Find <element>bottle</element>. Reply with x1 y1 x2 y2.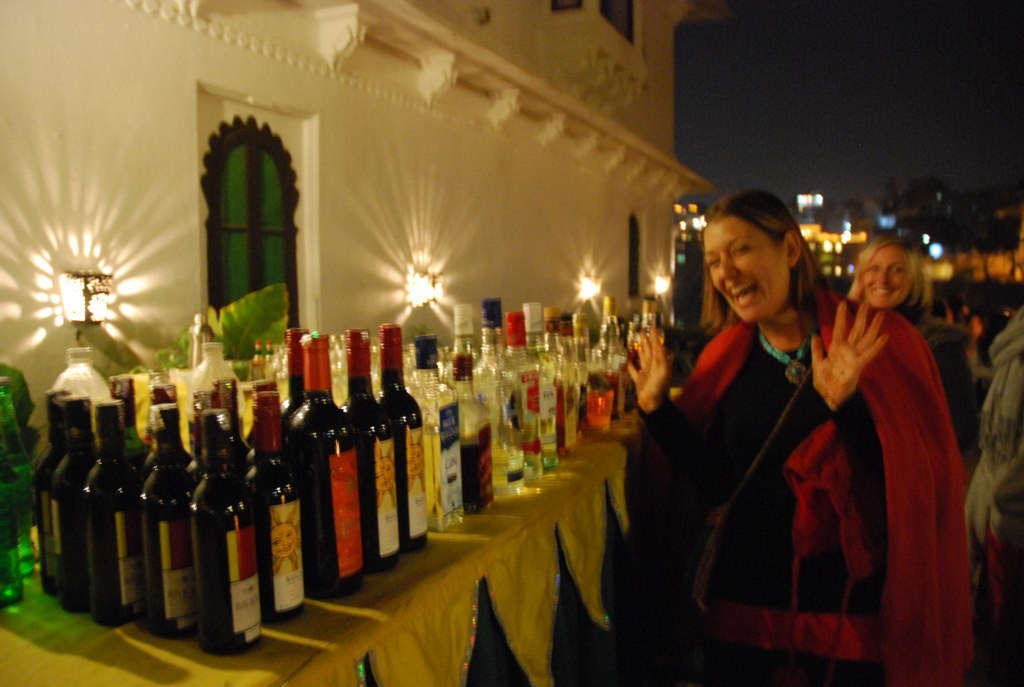
241 387 308 625.
